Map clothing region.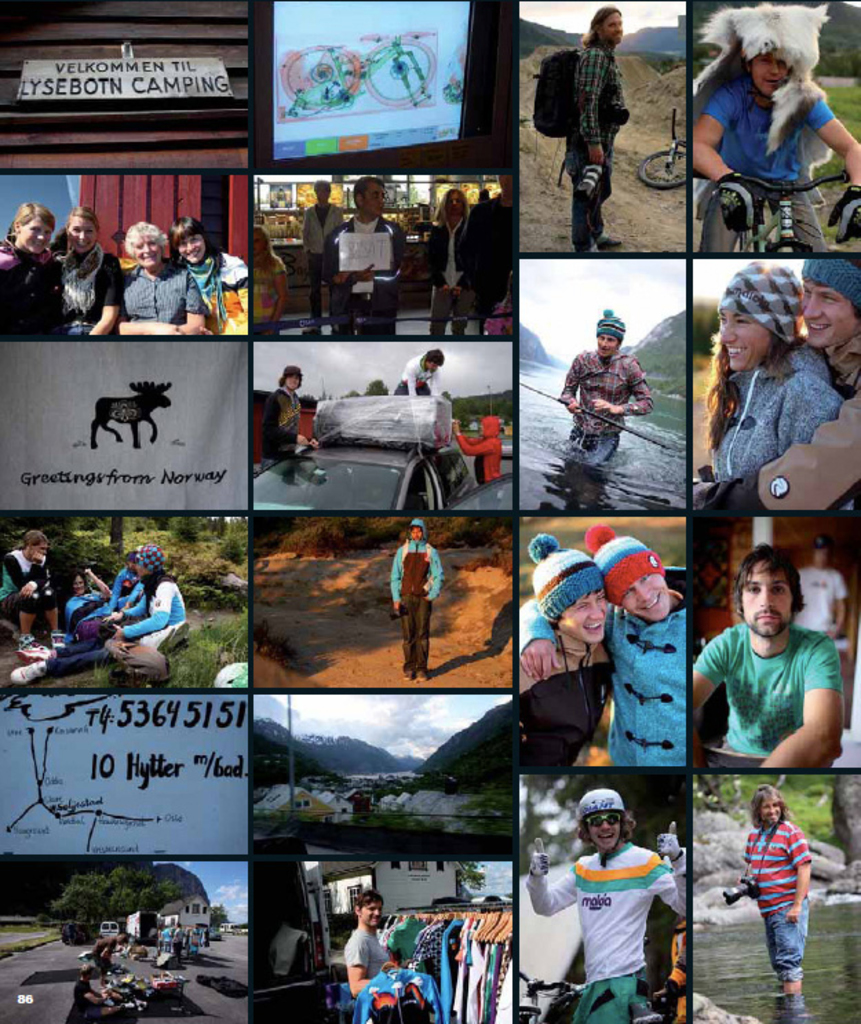
Mapped to detection(521, 568, 686, 766).
